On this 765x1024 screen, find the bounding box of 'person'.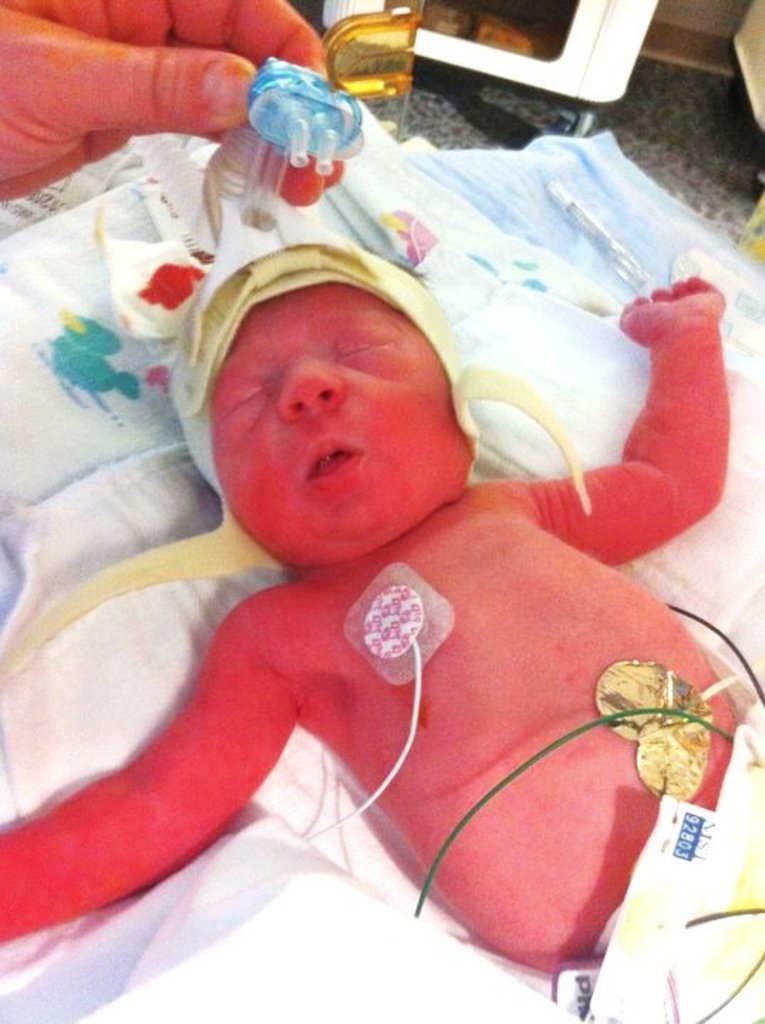
Bounding box: [0, 183, 764, 1023].
